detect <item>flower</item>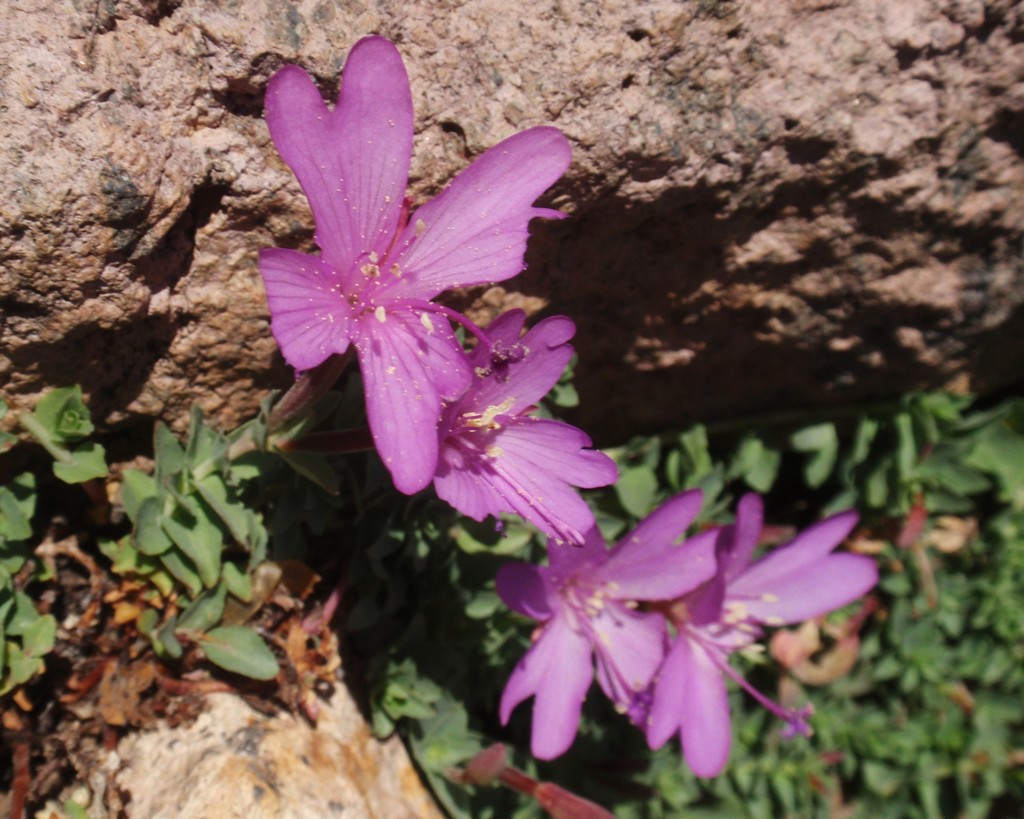
(x1=233, y1=54, x2=558, y2=512)
